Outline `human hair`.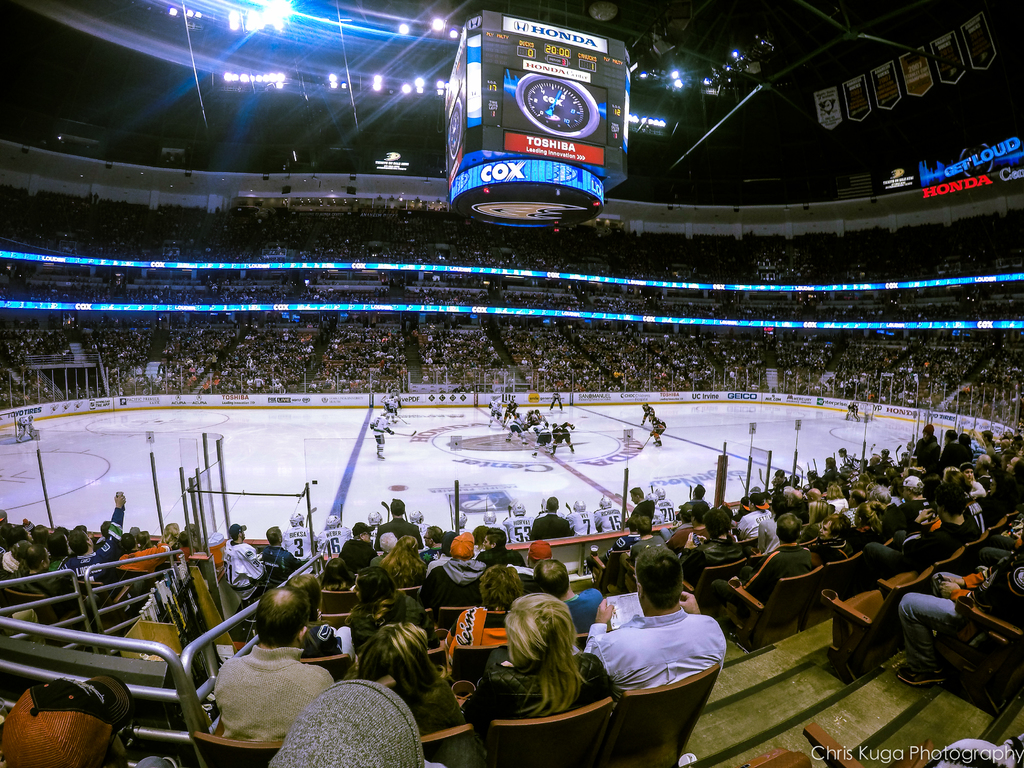
Outline: <bbox>161, 522, 176, 539</bbox>.
